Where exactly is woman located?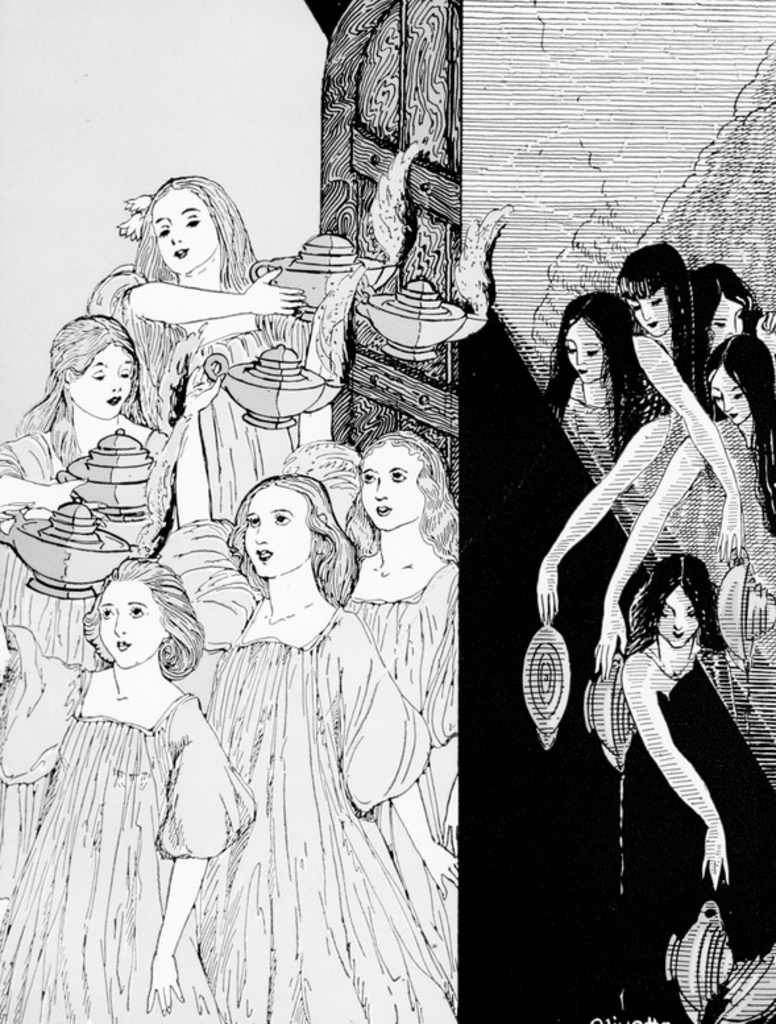
Its bounding box is [x1=594, y1=332, x2=775, y2=669].
